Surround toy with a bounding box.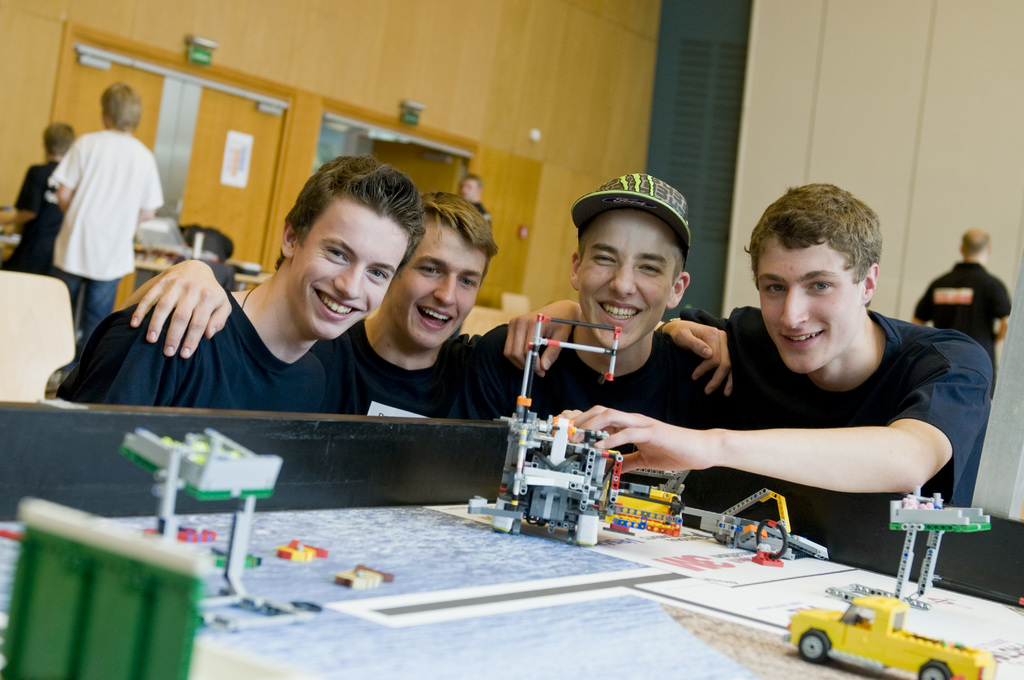
detection(111, 428, 283, 617).
